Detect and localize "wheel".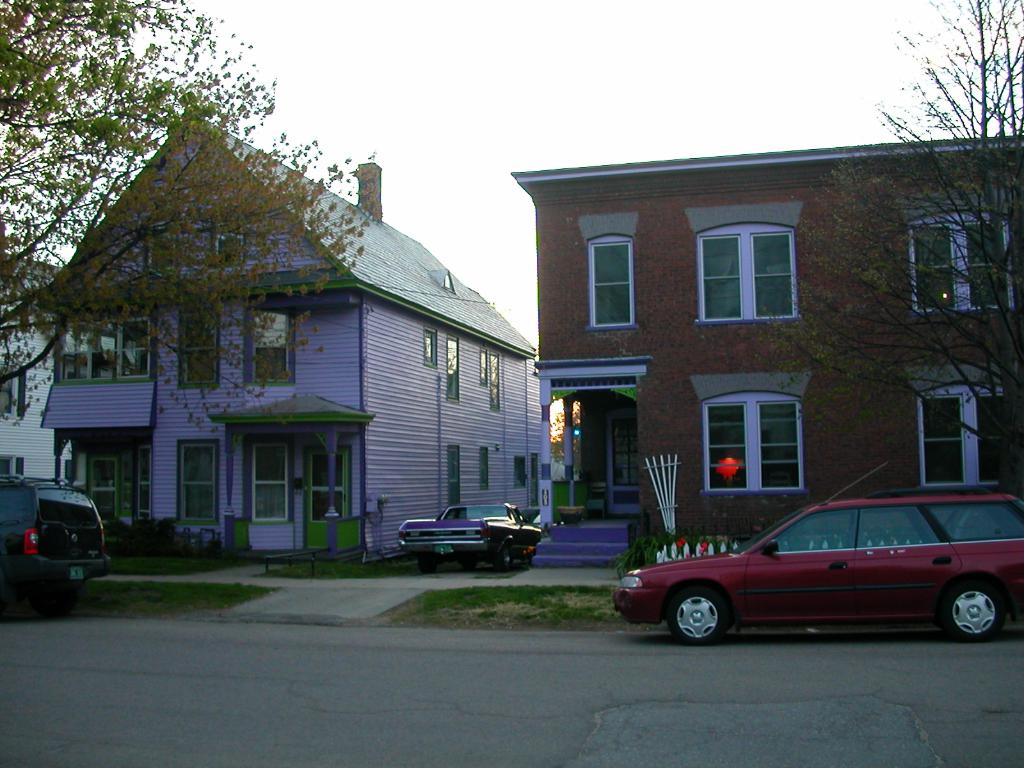
Localized at bbox=(461, 558, 479, 573).
